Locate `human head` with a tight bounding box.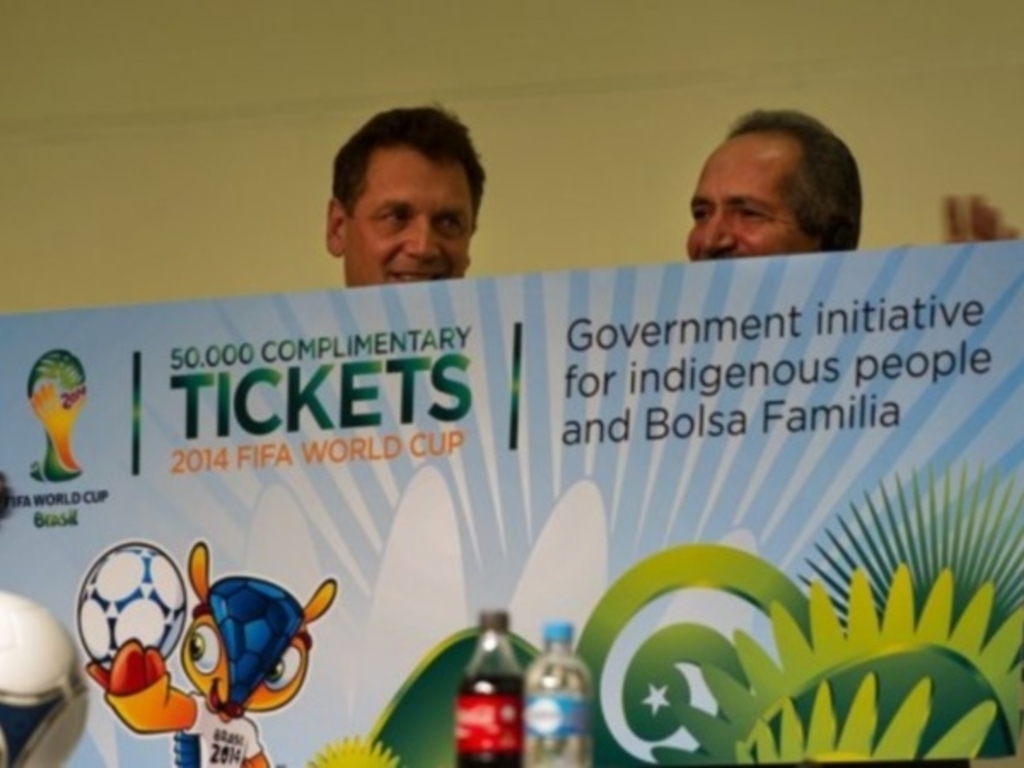
bbox=(679, 113, 865, 263).
